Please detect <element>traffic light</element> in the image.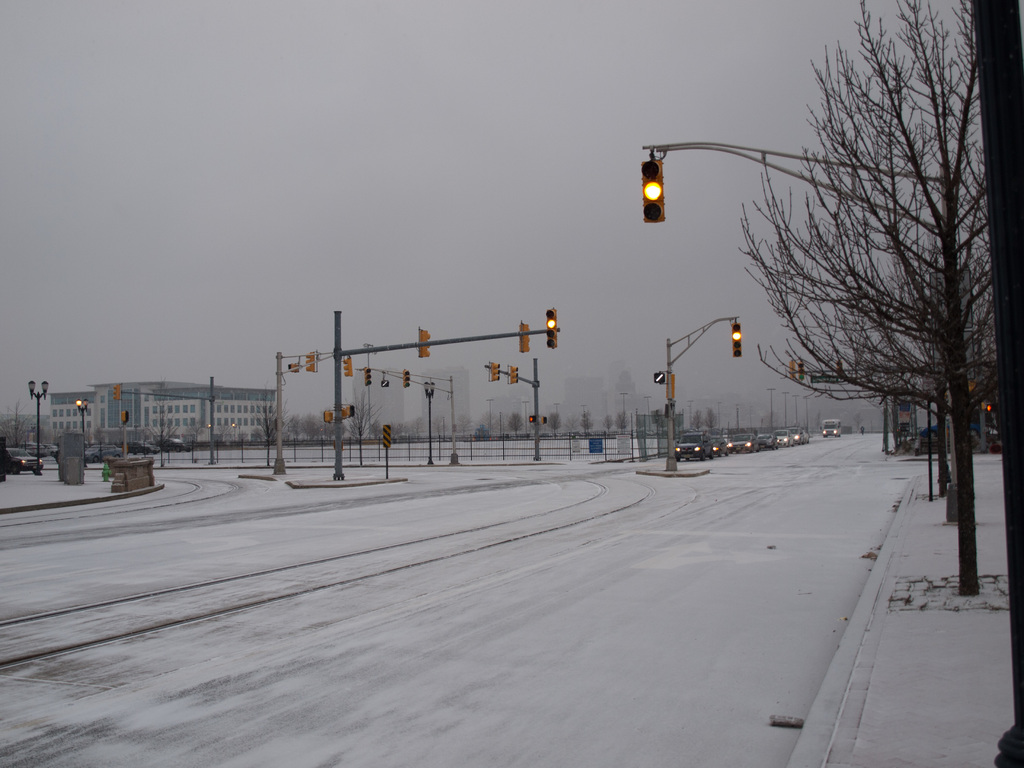
BBox(732, 317, 743, 357).
